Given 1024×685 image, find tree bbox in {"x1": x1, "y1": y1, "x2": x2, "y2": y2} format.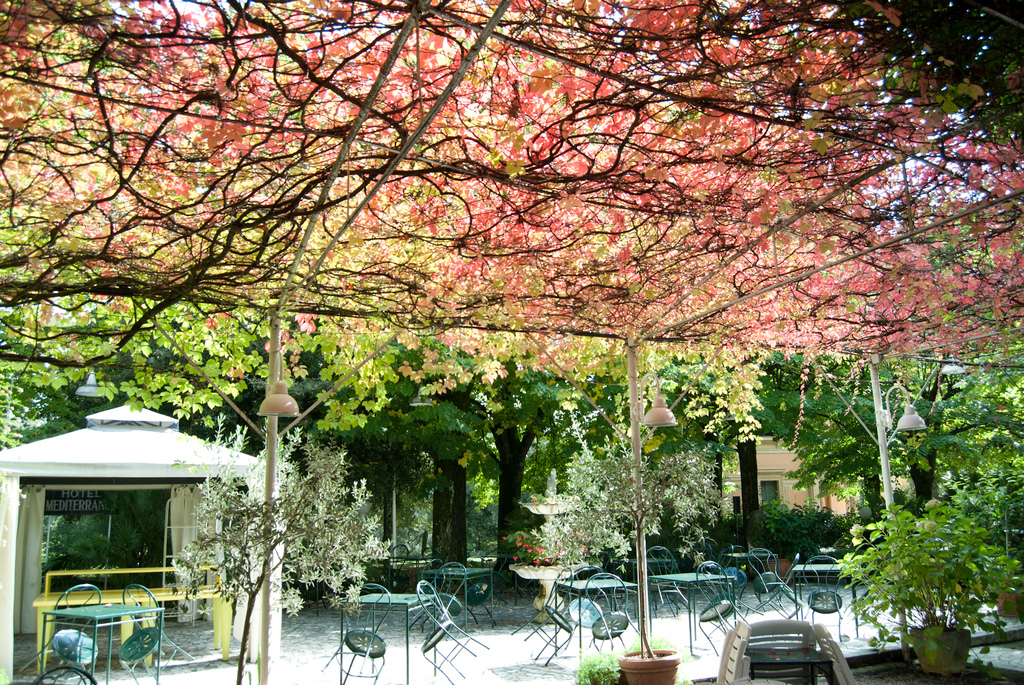
{"x1": 420, "y1": 335, "x2": 628, "y2": 613}.
